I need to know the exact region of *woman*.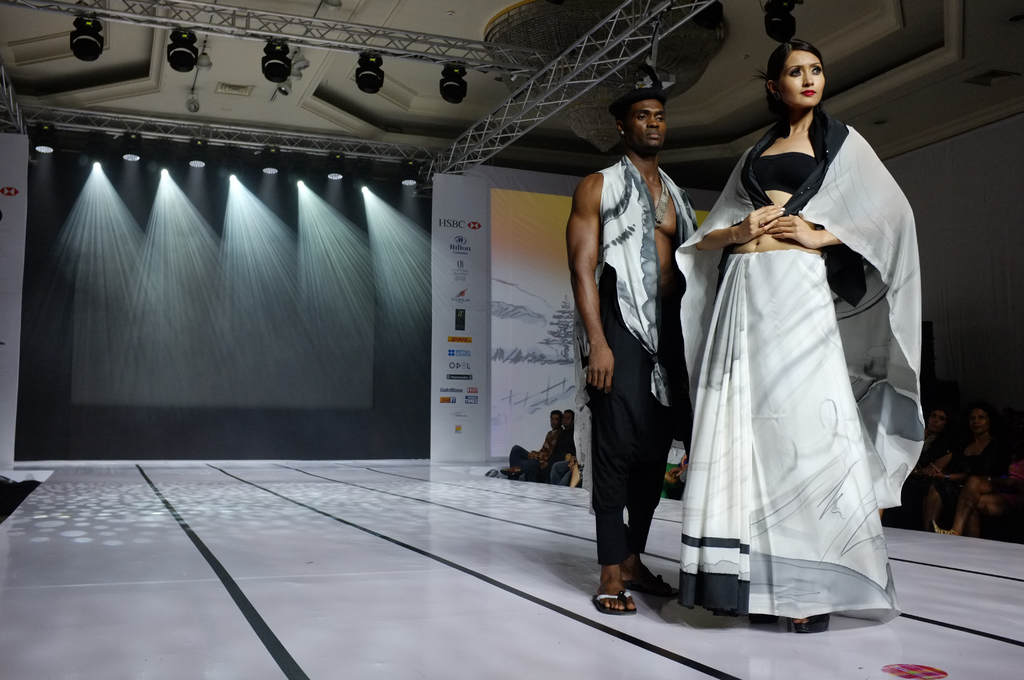
Region: left=670, top=30, right=924, bottom=624.
